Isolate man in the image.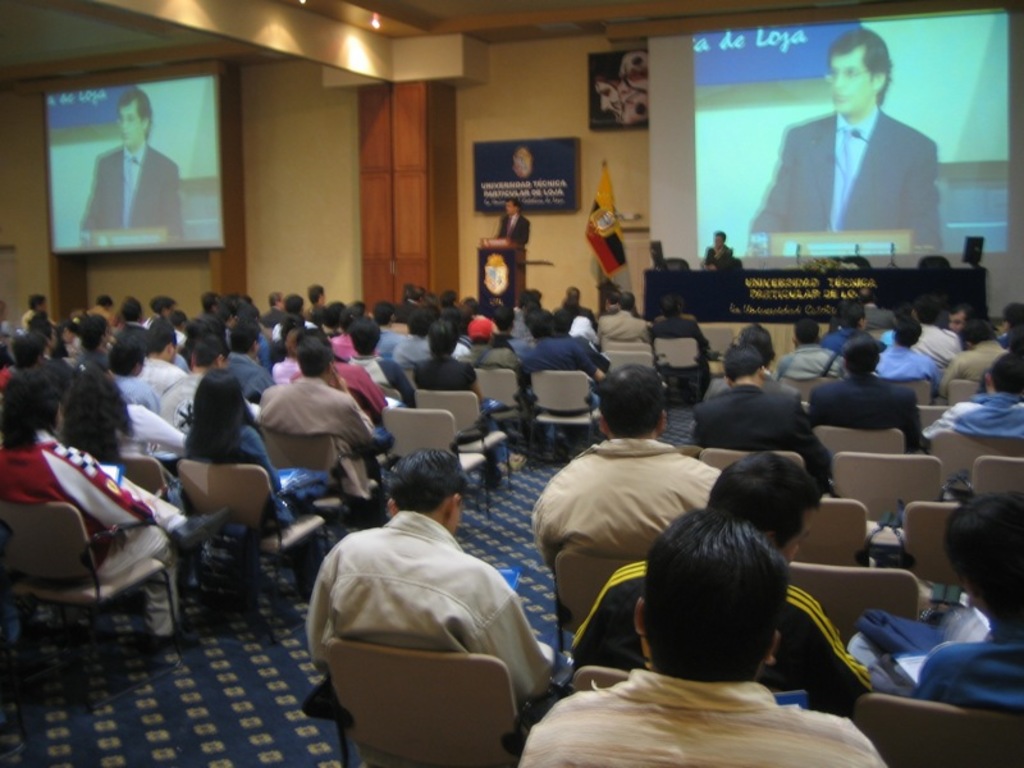
Isolated region: left=462, top=315, right=522, bottom=380.
